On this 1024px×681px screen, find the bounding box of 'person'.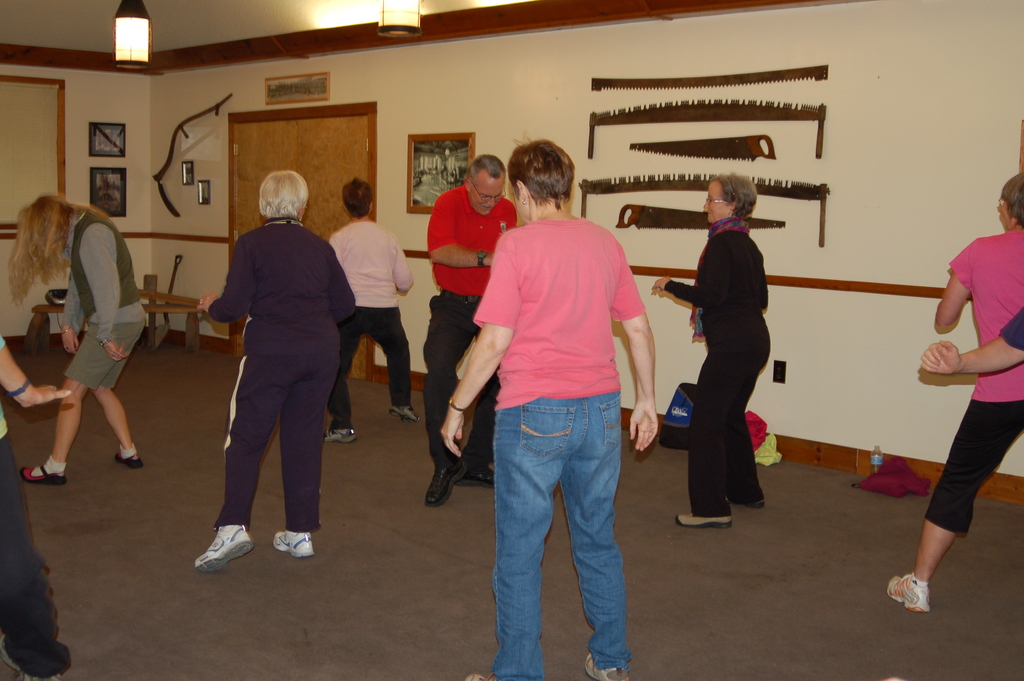
Bounding box: (x1=0, y1=331, x2=73, y2=680).
